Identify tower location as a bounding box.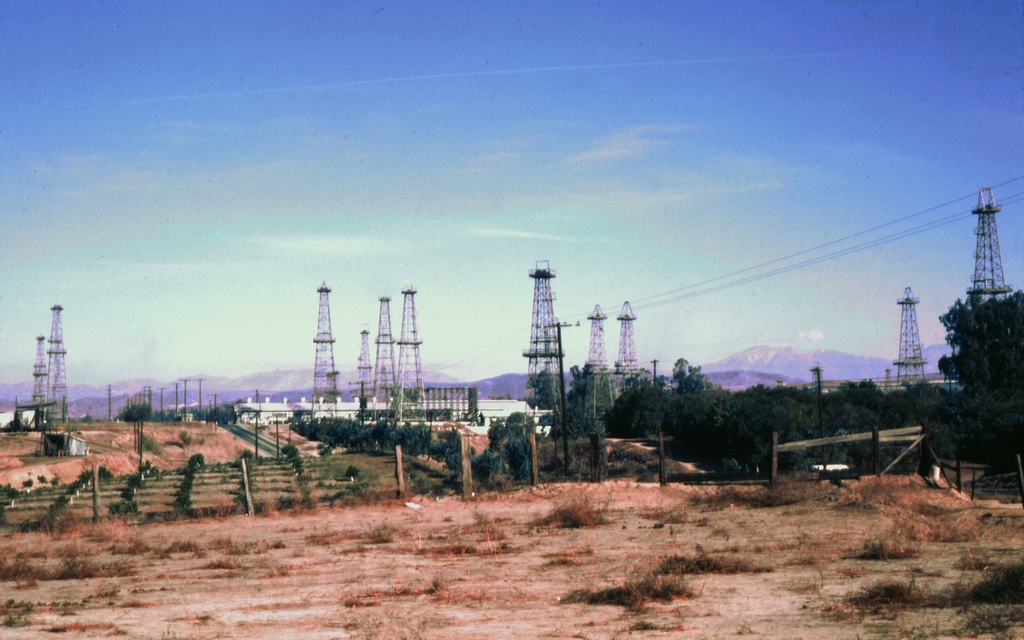
614/304/644/388.
